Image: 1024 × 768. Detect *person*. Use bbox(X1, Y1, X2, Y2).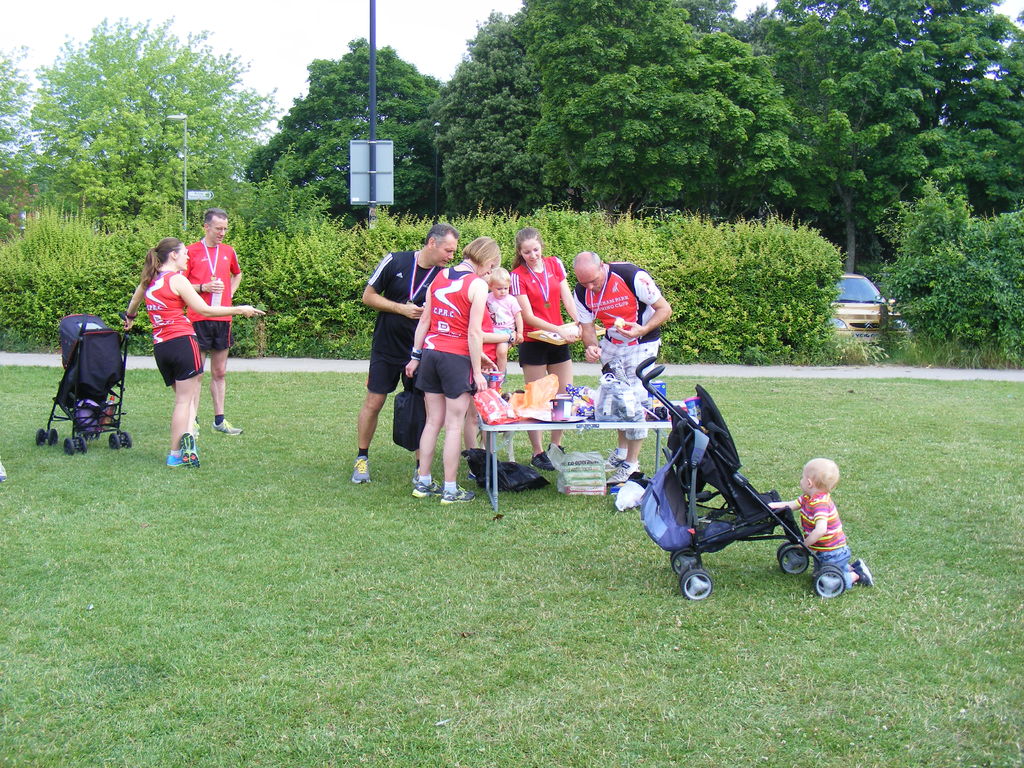
bbox(400, 233, 495, 502).
